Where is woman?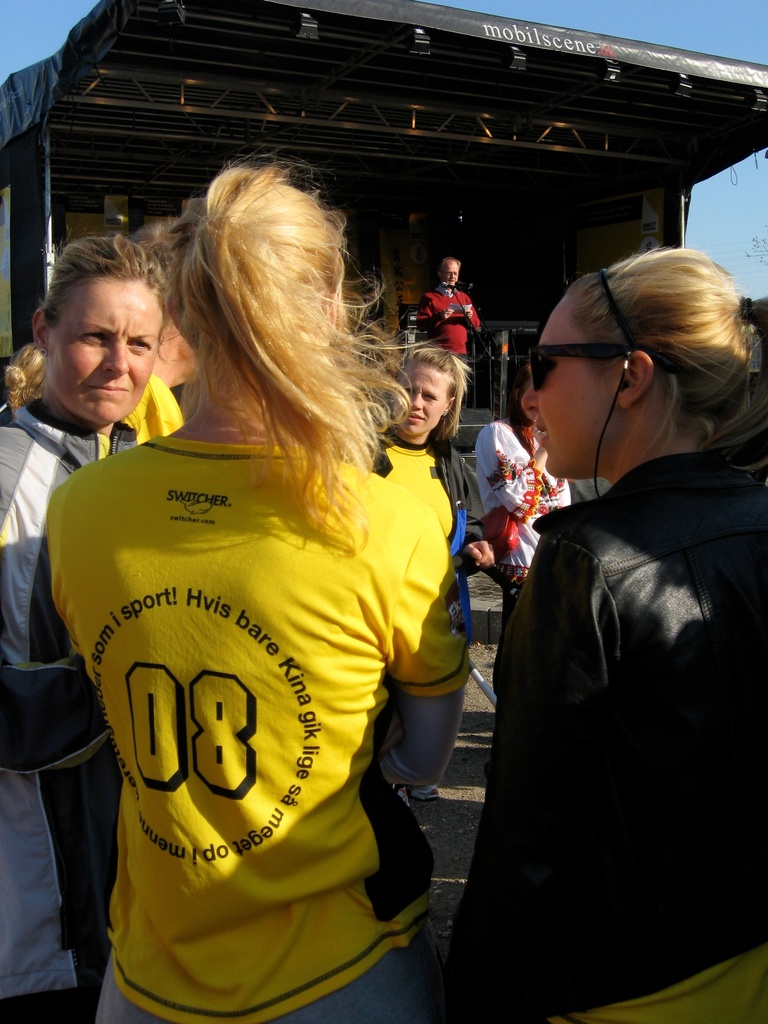
[475, 362, 571, 587].
